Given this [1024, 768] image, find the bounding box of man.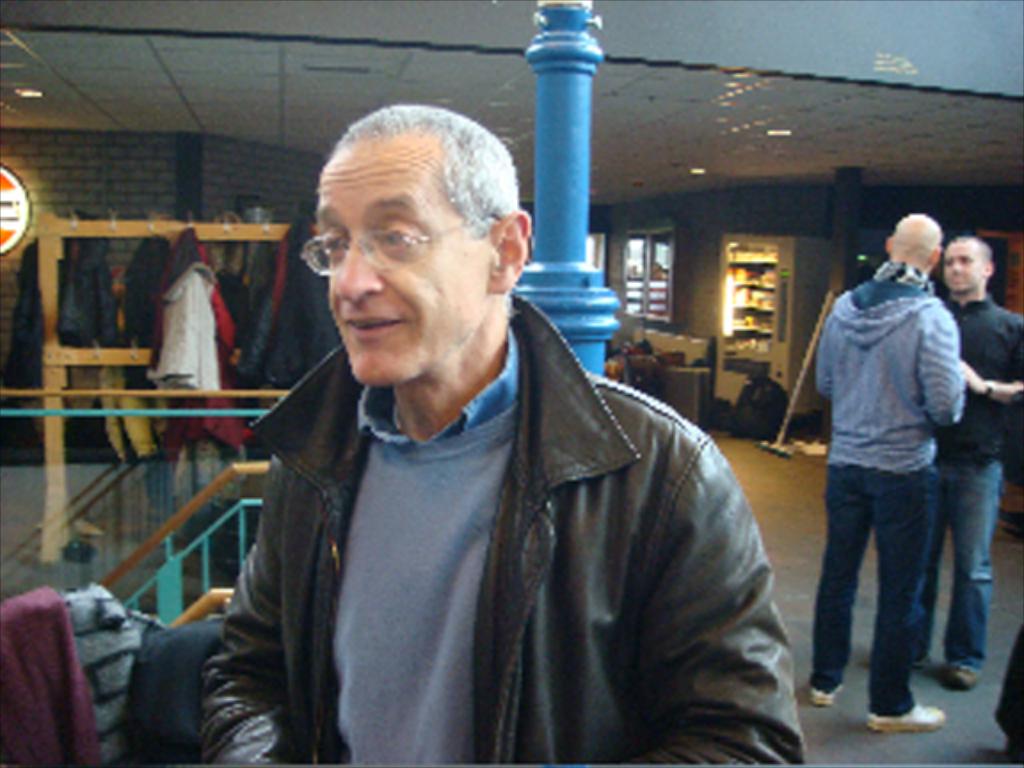
crop(188, 105, 780, 761).
